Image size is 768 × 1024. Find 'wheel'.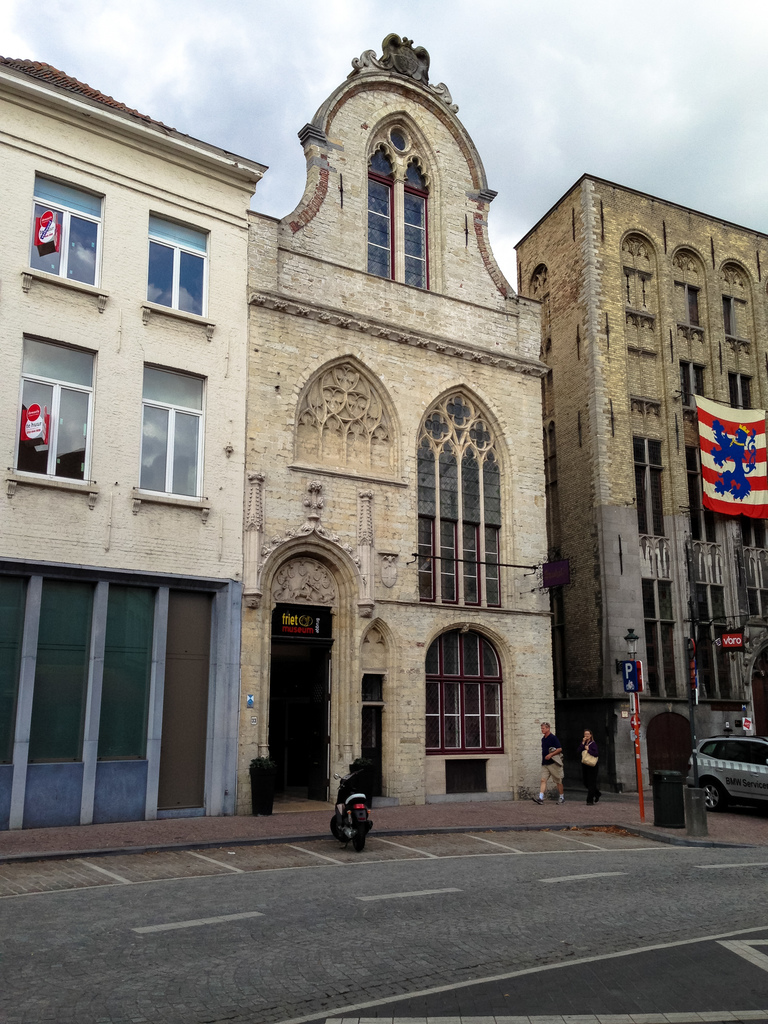
Rect(329, 814, 353, 844).
